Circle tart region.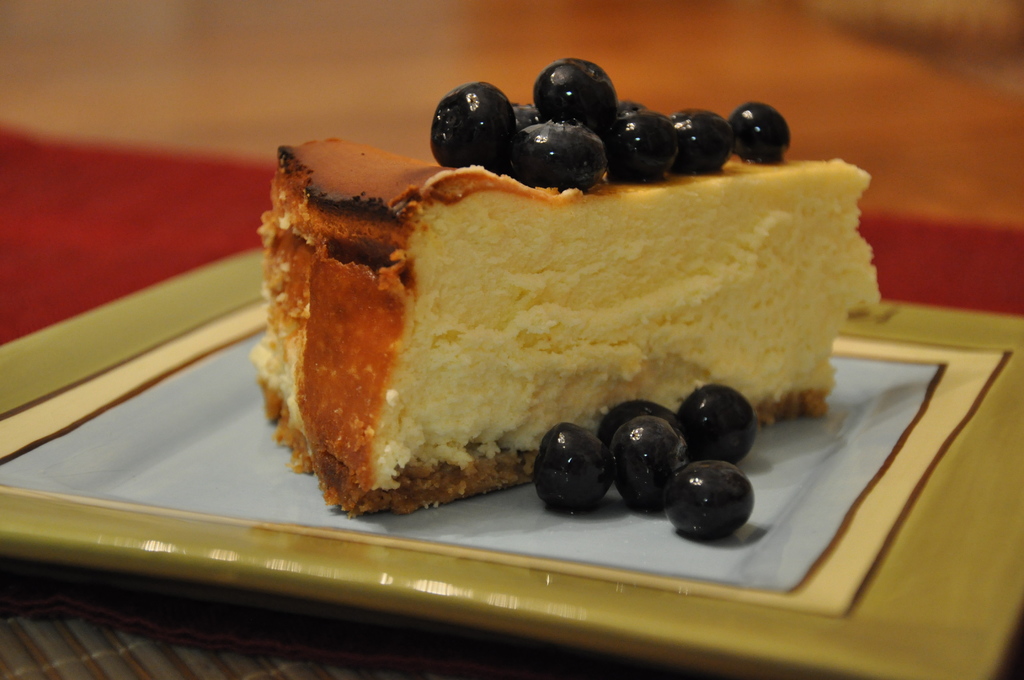
Region: 271:54:876:519.
